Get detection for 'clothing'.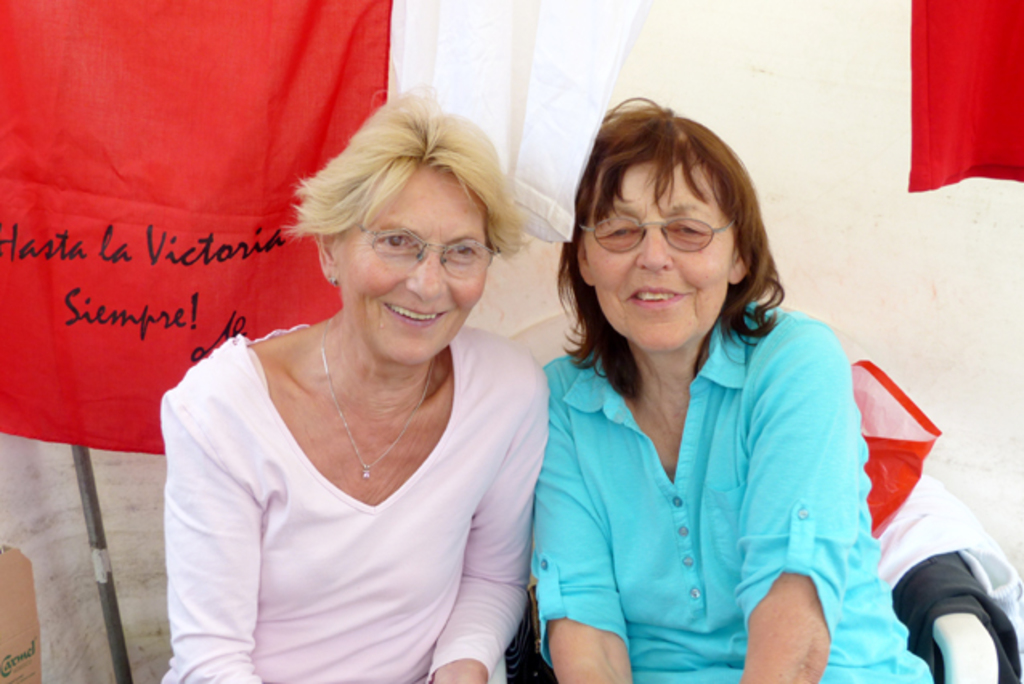
Detection: {"left": 157, "top": 315, "right": 555, "bottom": 682}.
